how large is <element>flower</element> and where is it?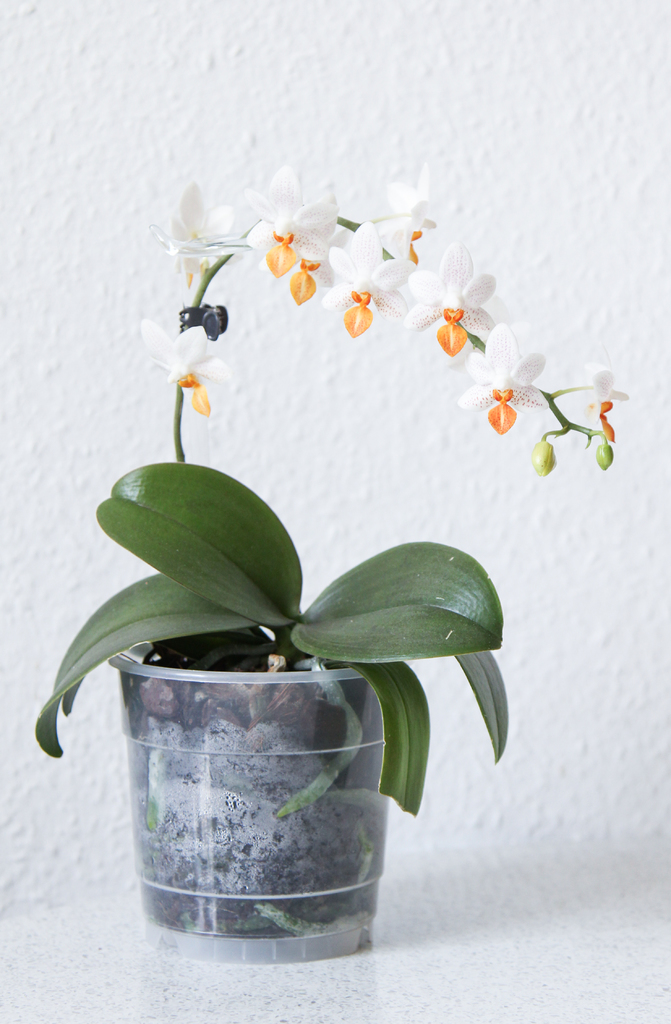
Bounding box: bbox=[136, 311, 238, 409].
